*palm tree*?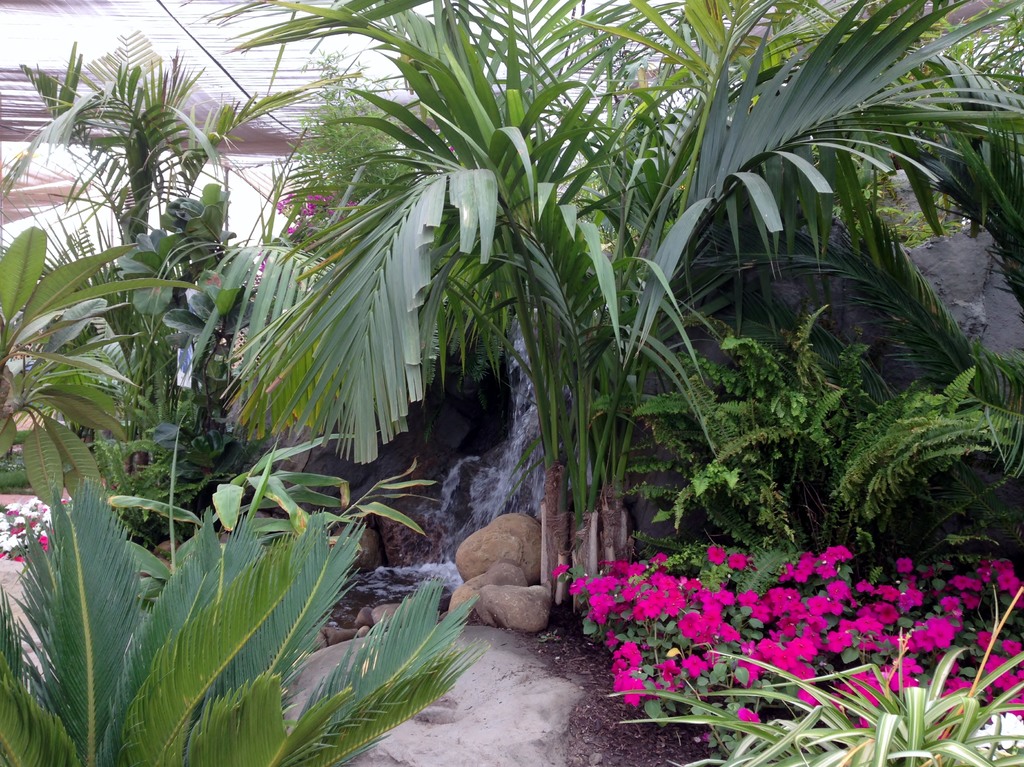
(819, 28, 1018, 195)
